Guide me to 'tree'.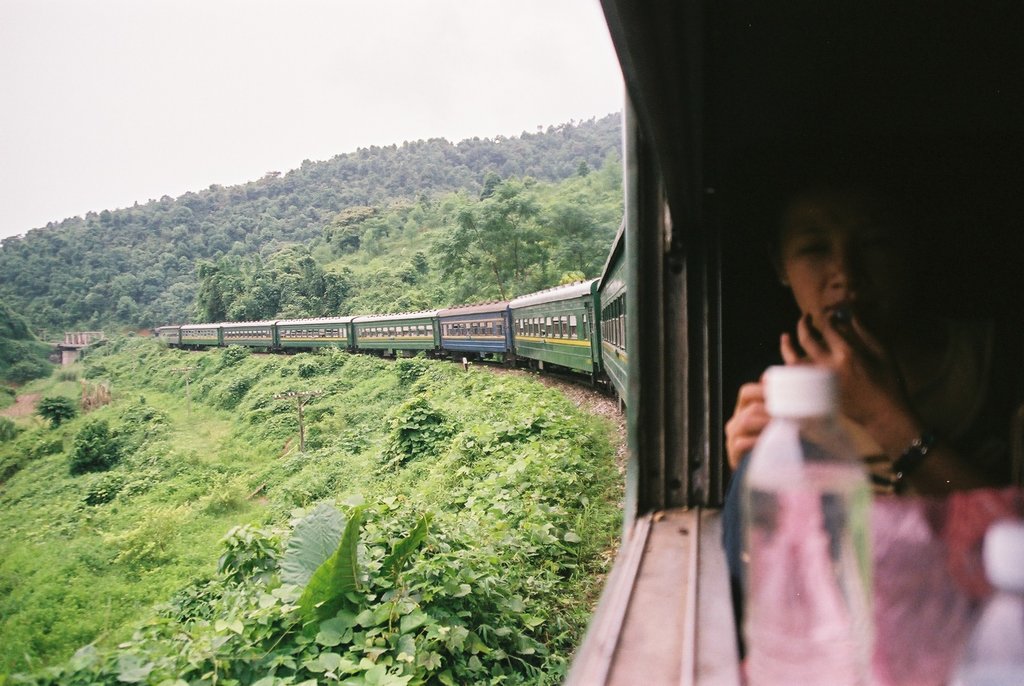
Guidance: bbox(454, 188, 536, 306).
